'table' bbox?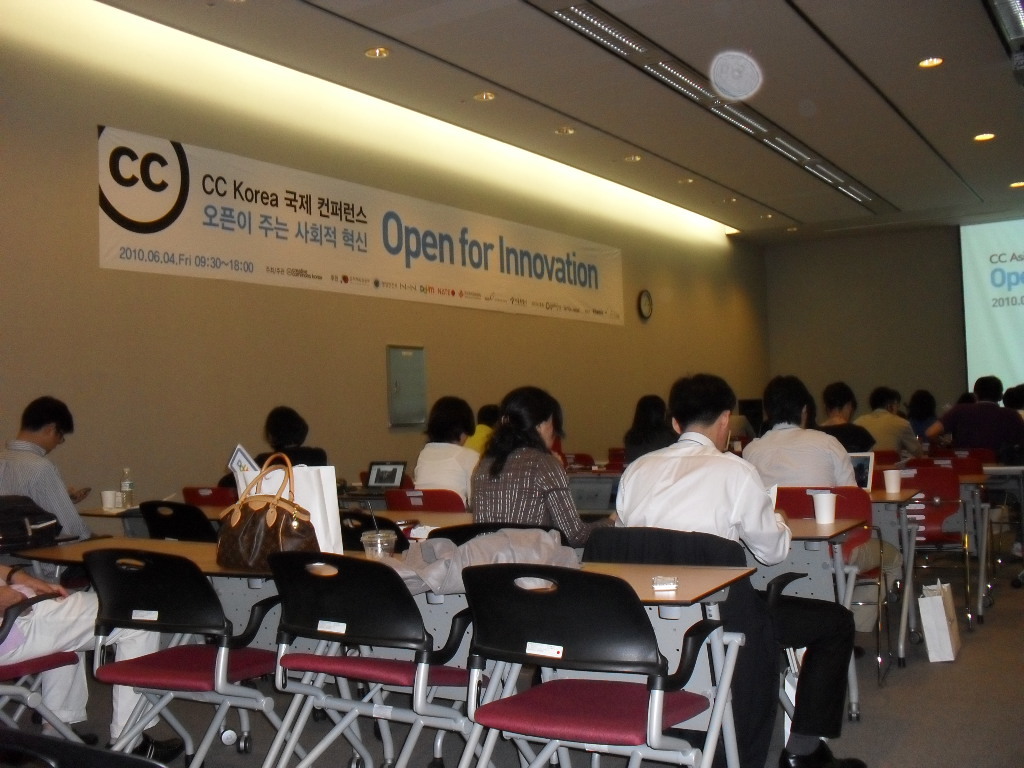
<bbox>74, 496, 478, 550</bbox>
